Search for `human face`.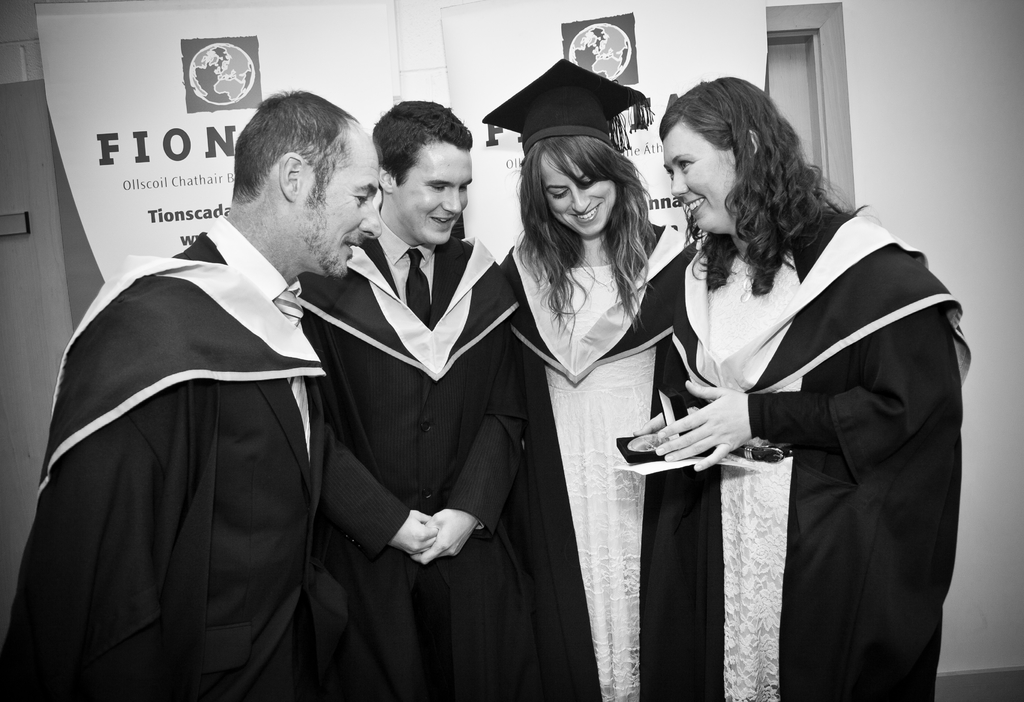
Found at box(398, 158, 469, 241).
